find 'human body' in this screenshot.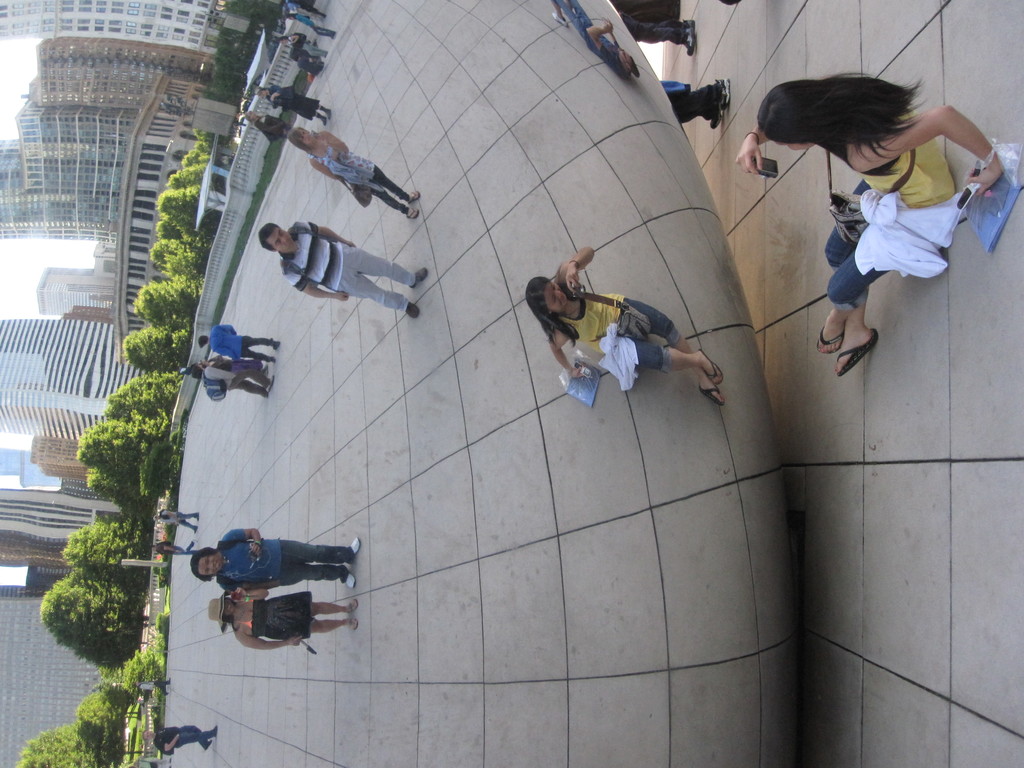
The bounding box for 'human body' is 758 92 997 397.
